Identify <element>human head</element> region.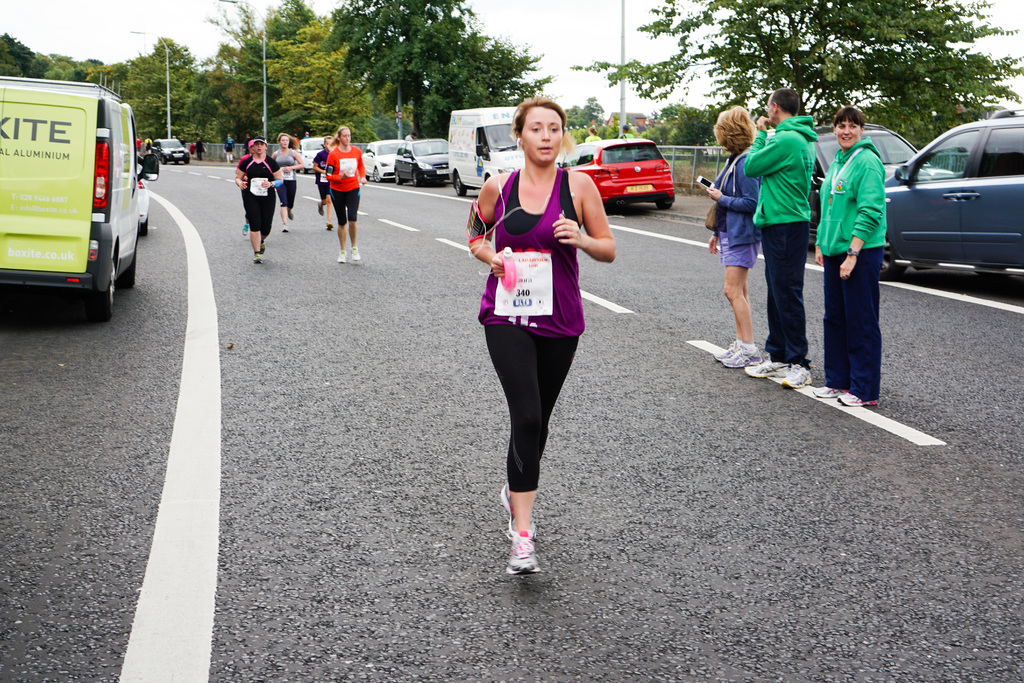
Region: pyautogui.locateOnScreen(710, 103, 760, 156).
